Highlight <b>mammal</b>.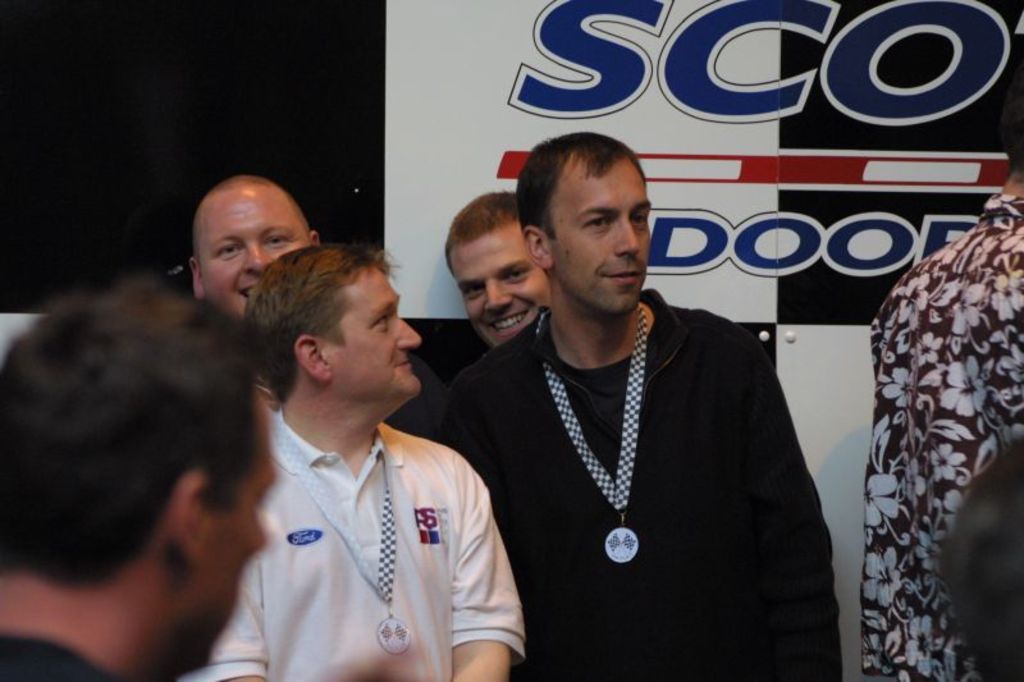
Highlighted region: rect(193, 169, 324, 325).
